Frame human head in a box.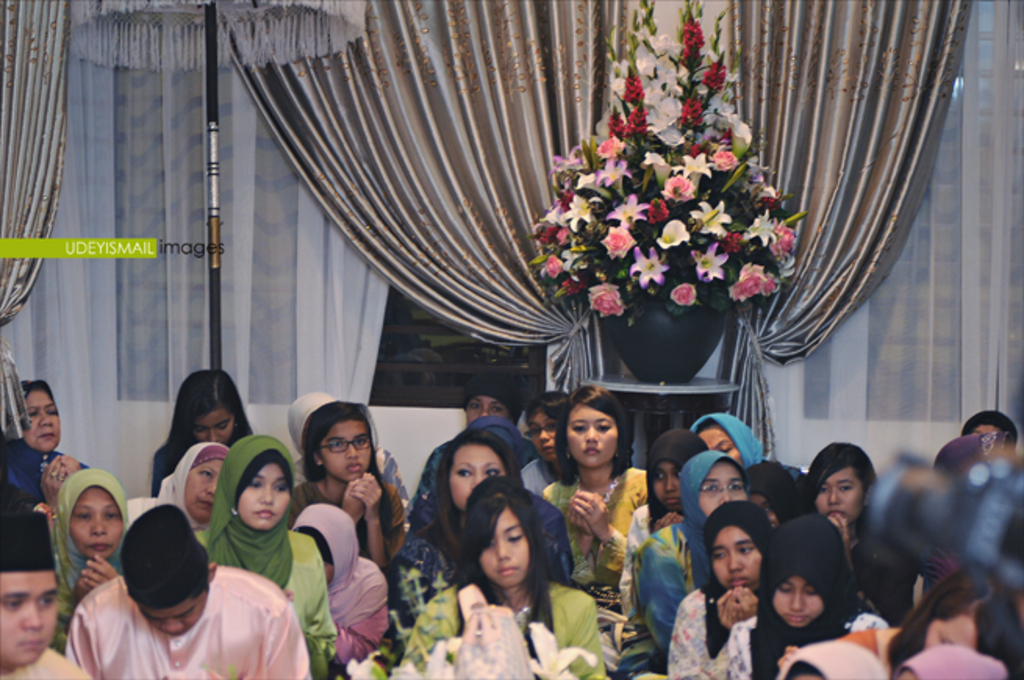
294, 511, 352, 586.
